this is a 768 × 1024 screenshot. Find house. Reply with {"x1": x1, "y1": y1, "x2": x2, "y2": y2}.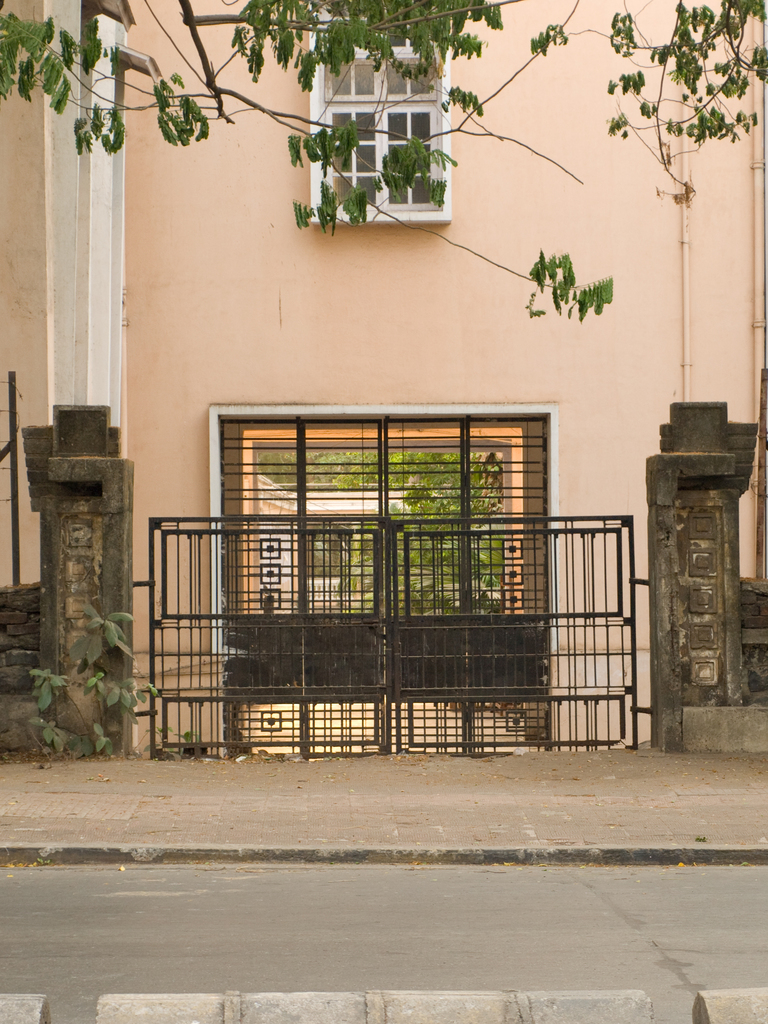
{"x1": 0, "y1": 0, "x2": 767, "y2": 751}.
